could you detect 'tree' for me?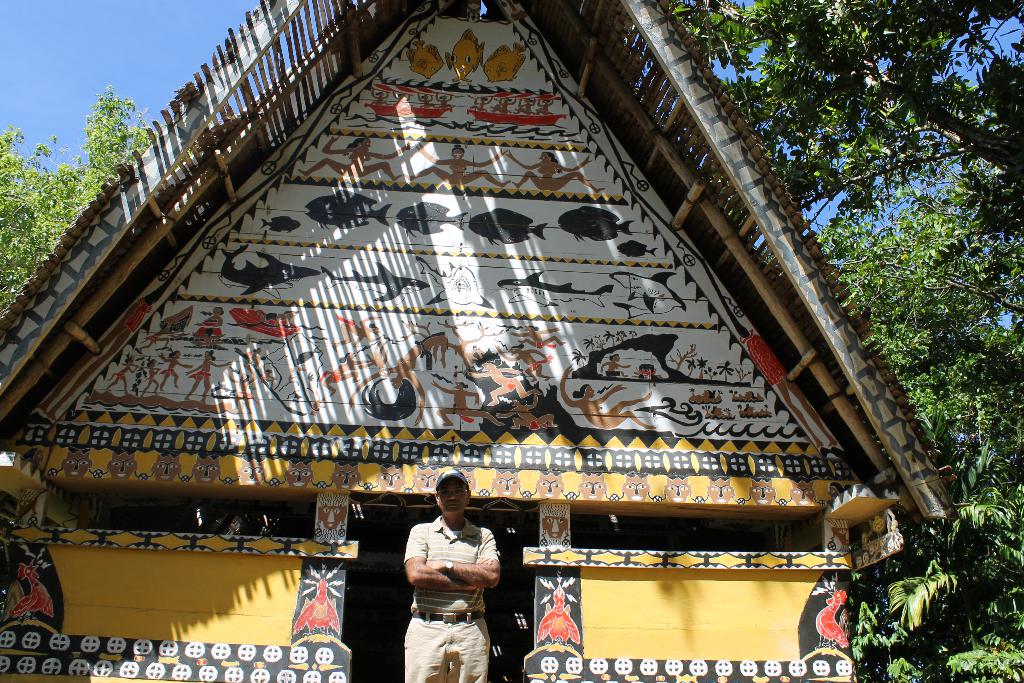
Detection result: <bbox>667, 1, 1023, 281</bbox>.
